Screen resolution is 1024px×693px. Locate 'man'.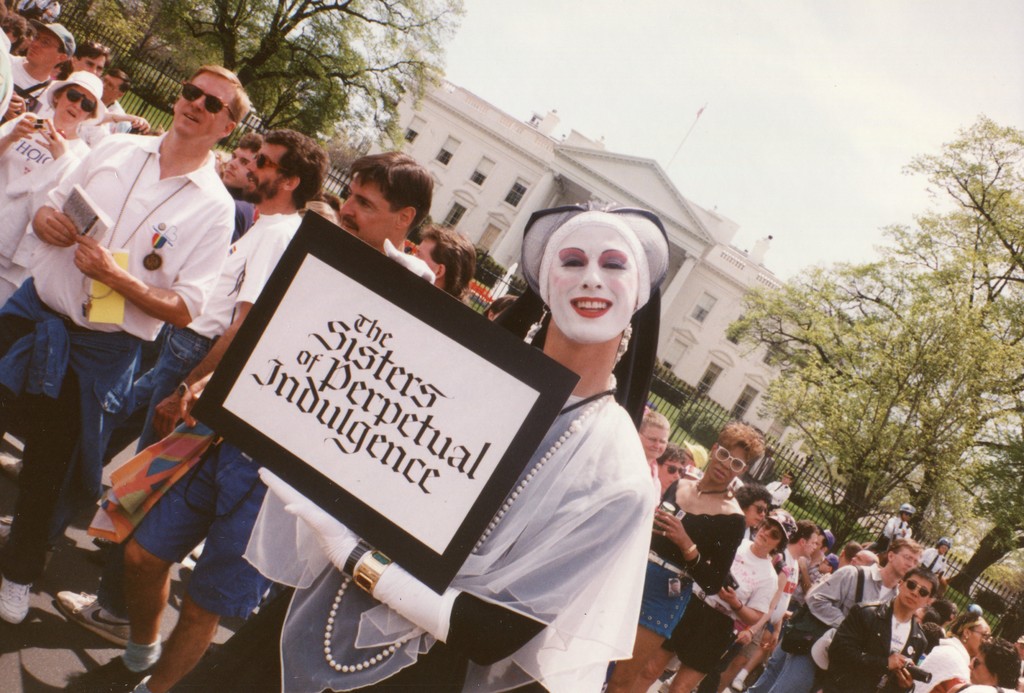
region(93, 131, 341, 571).
